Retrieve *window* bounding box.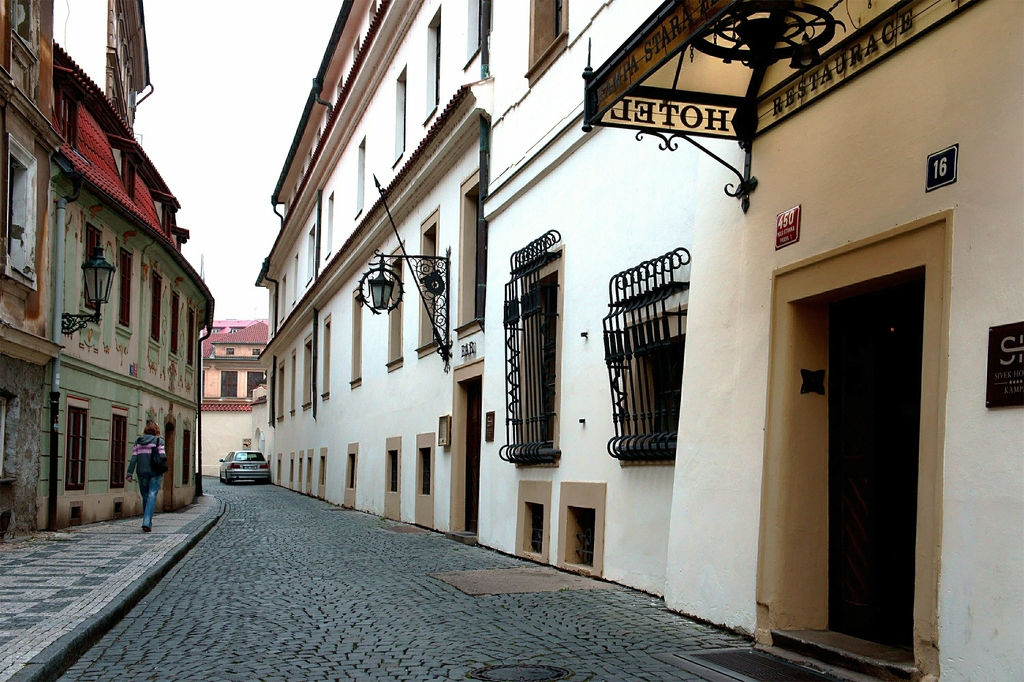
Bounding box: <bbox>173, 422, 197, 483</bbox>.
